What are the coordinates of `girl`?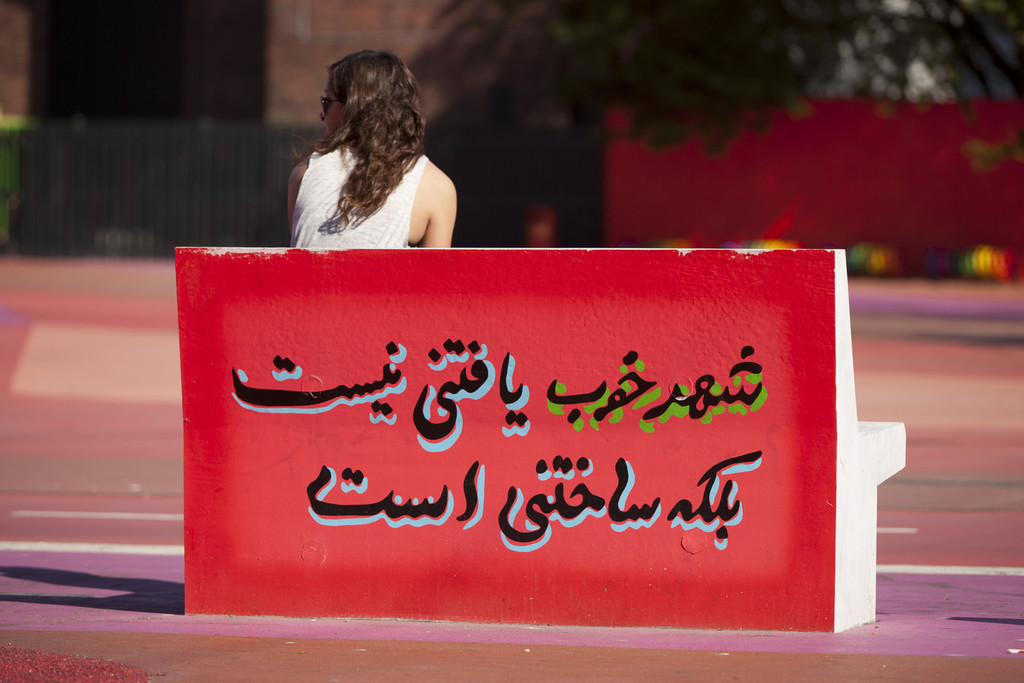
x1=278 y1=46 x2=459 y2=249.
